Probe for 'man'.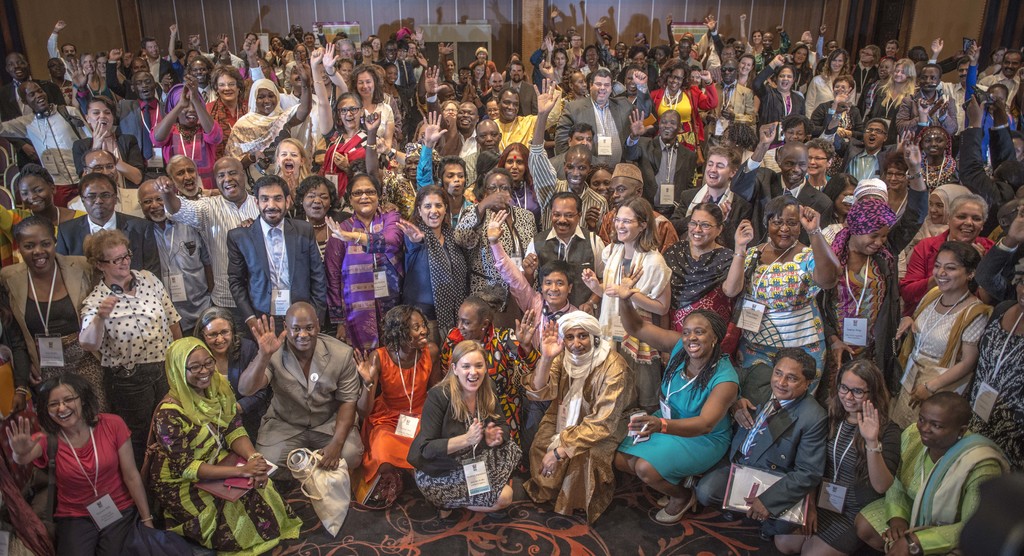
Probe result: 224, 173, 328, 341.
